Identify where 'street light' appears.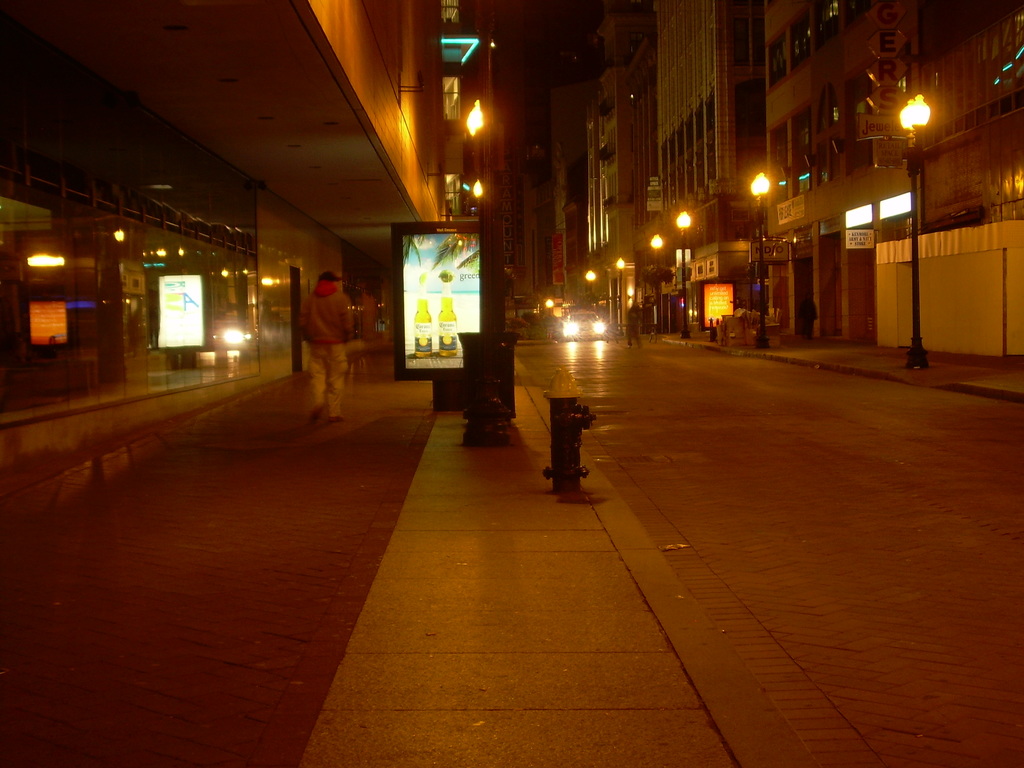
Appears at left=541, top=297, right=556, bottom=322.
